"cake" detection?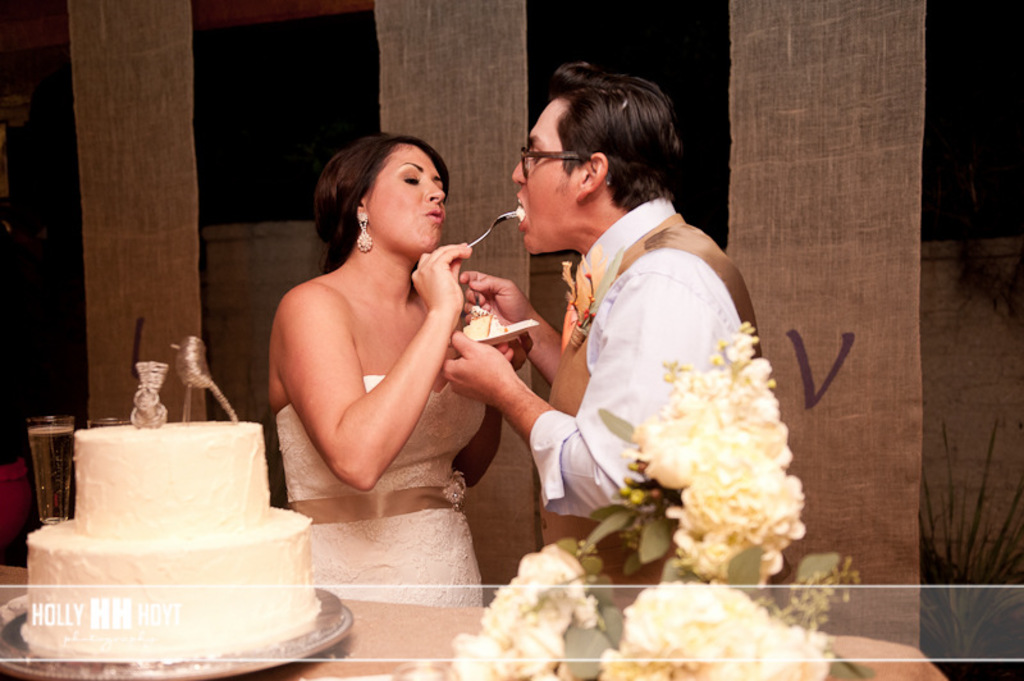
bbox=(27, 420, 305, 655)
